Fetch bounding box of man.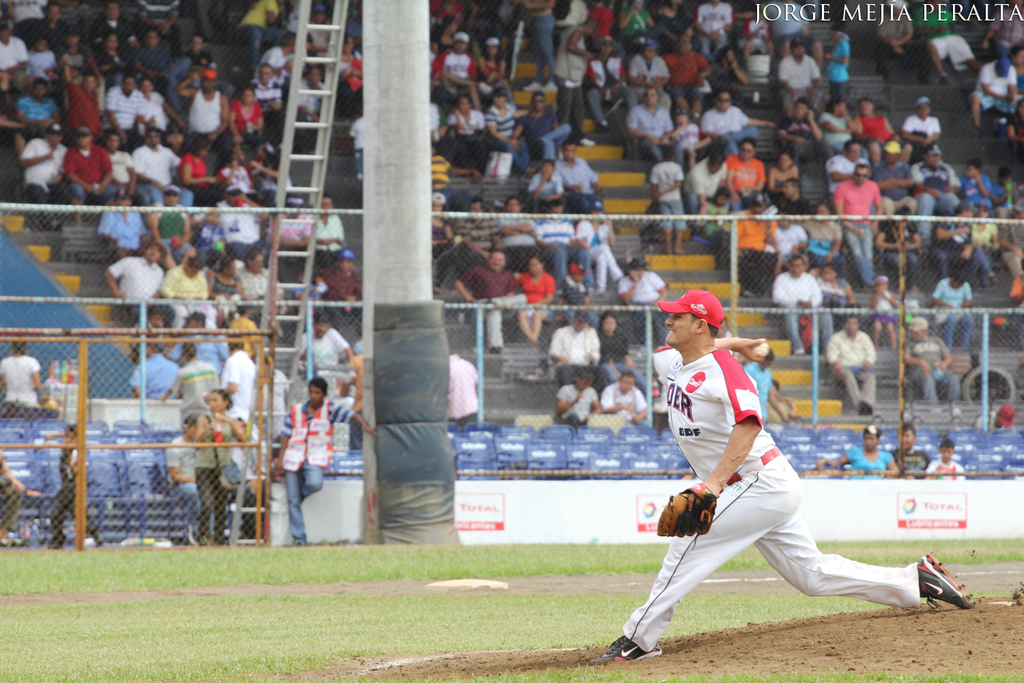
Bbox: left=682, top=146, right=727, bottom=229.
